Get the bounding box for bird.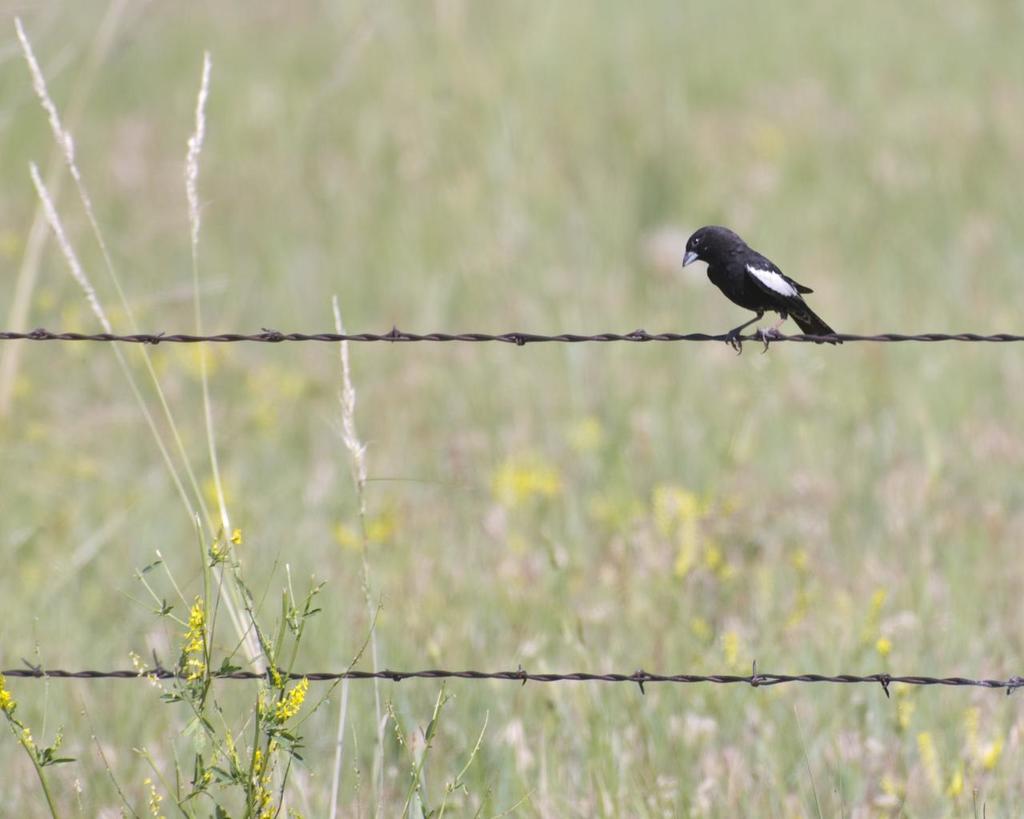
{"x1": 699, "y1": 224, "x2": 854, "y2": 333}.
